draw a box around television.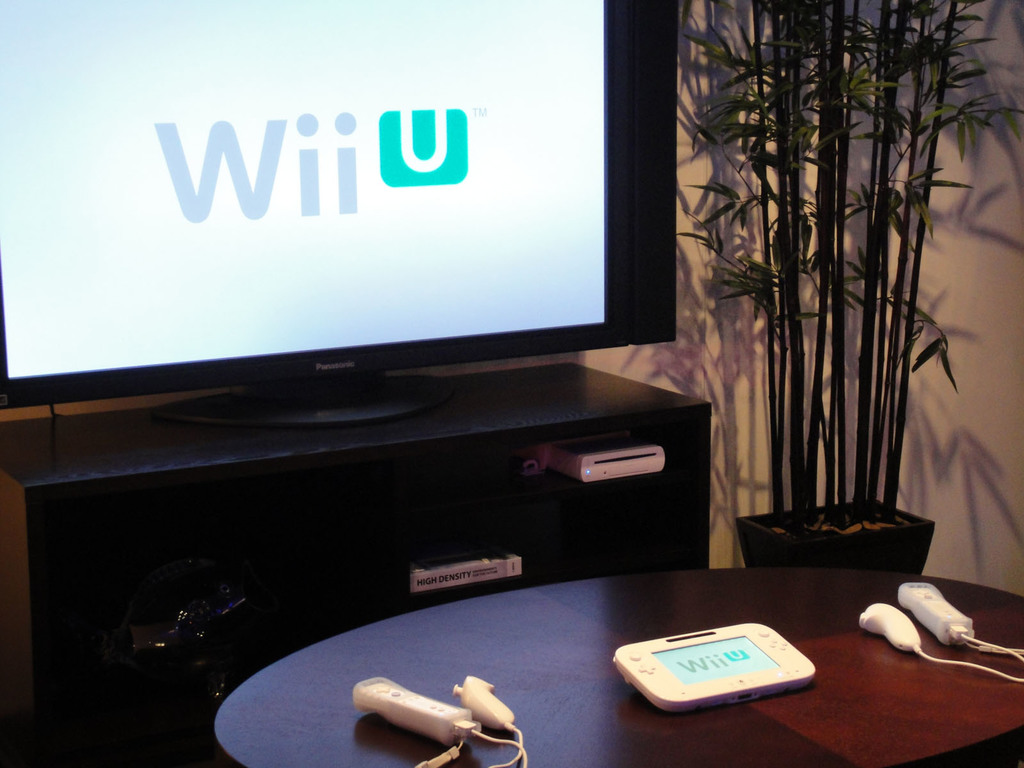
box=[0, 0, 678, 428].
